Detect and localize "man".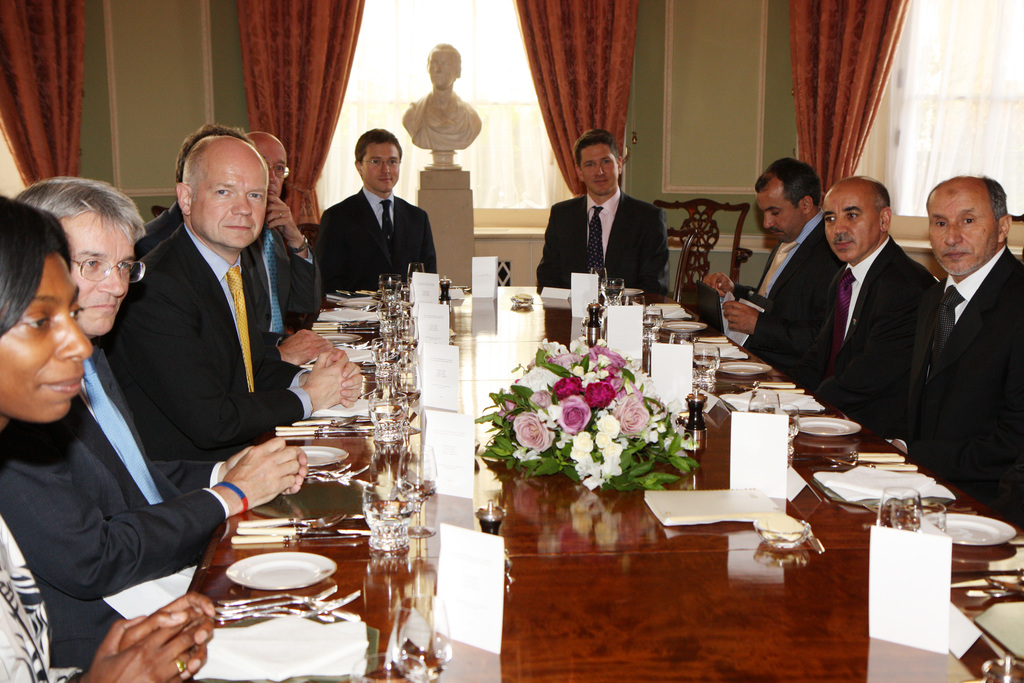
Localized at 0 174 307 668.
